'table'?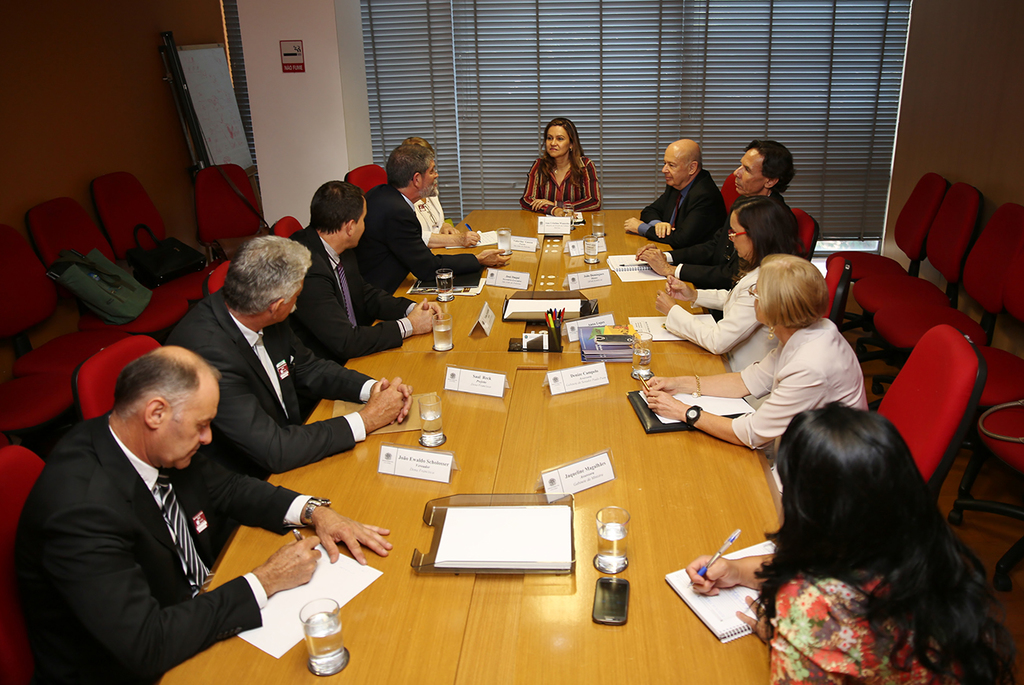
bbox=[176, 267, 870, 684]
